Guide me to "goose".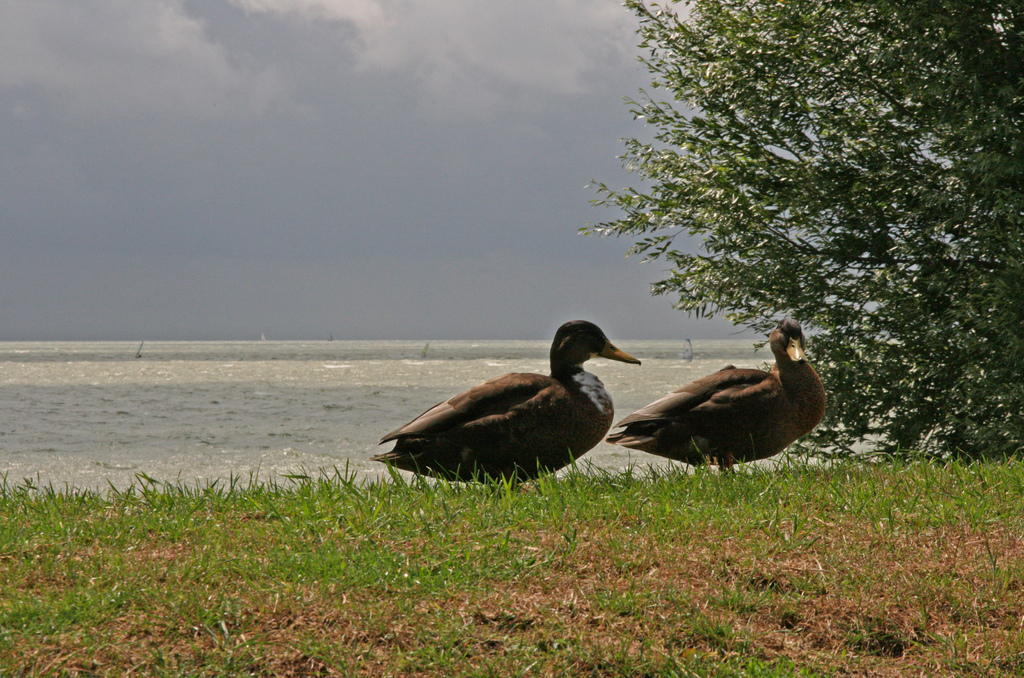
Guidance: 600:318:823:471.
